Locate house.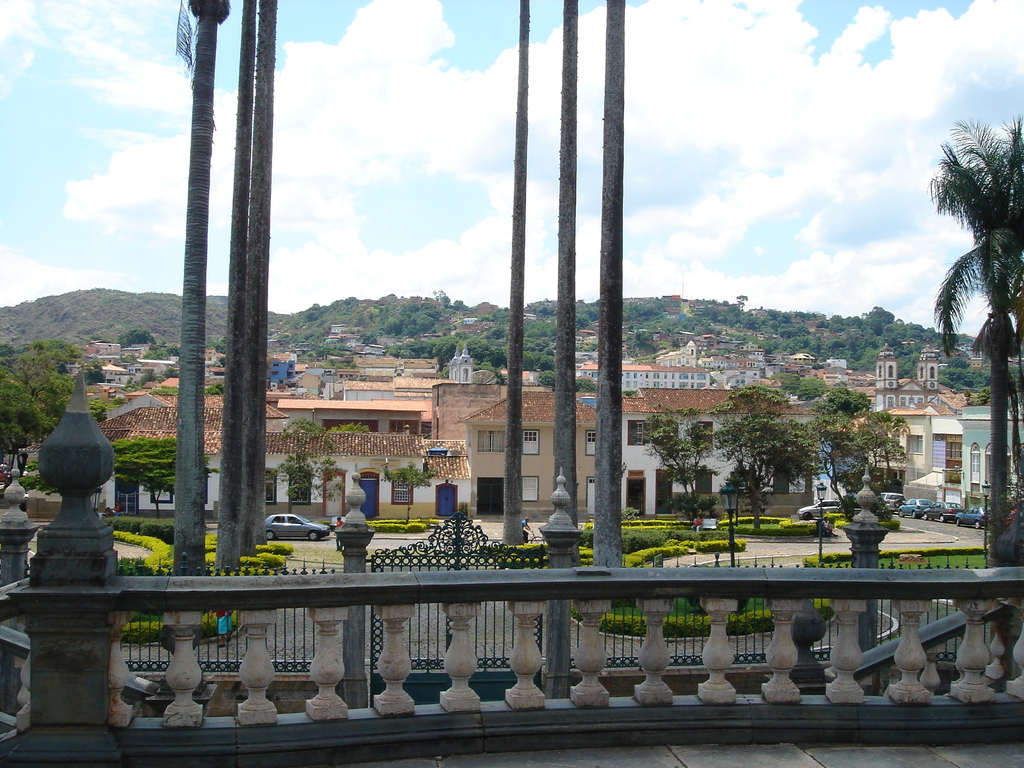
Bounding box: locate(88, 399, 457, 524).
